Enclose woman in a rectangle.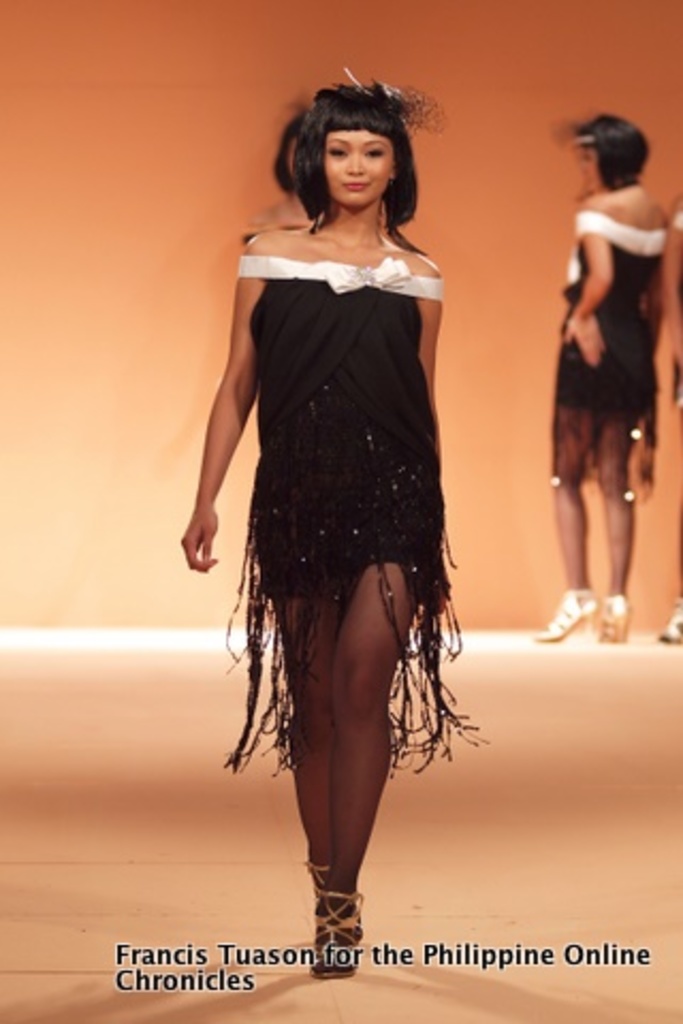
left=179, top=79, right=495, bottom=954.
